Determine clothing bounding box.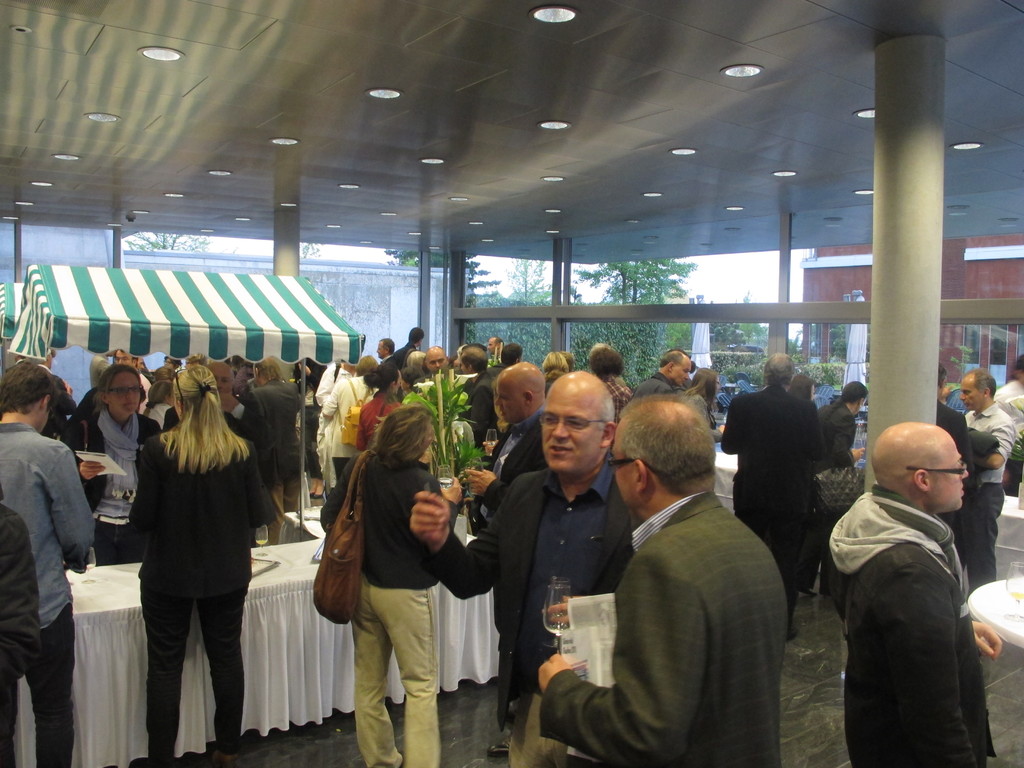
Determined: (720,384,820,633).
